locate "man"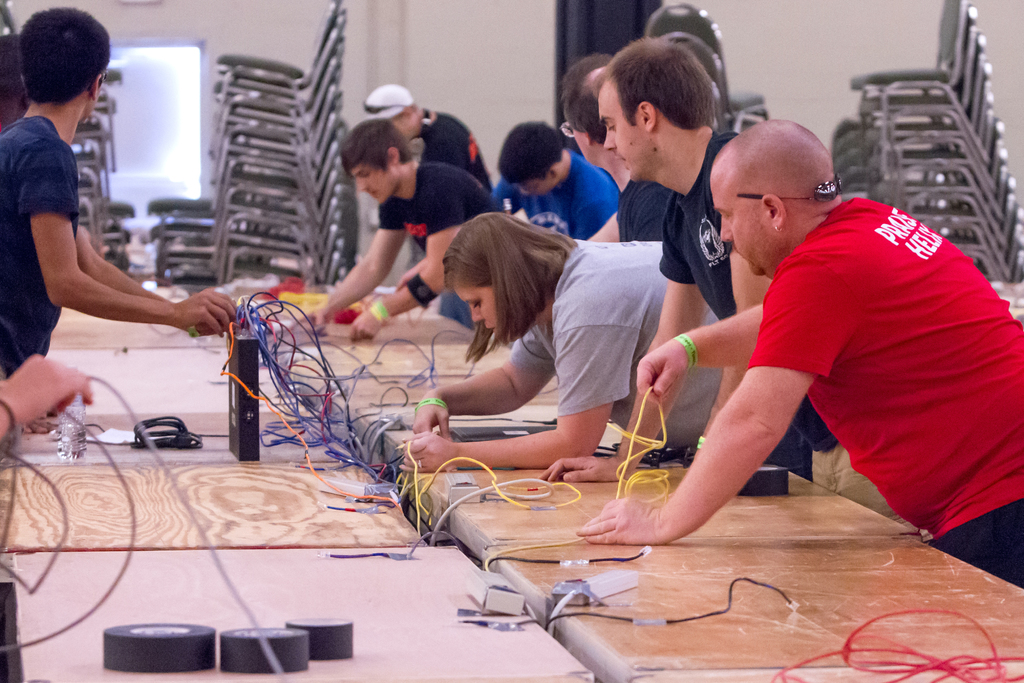
left=532, top=39, right=927, bottom=539
